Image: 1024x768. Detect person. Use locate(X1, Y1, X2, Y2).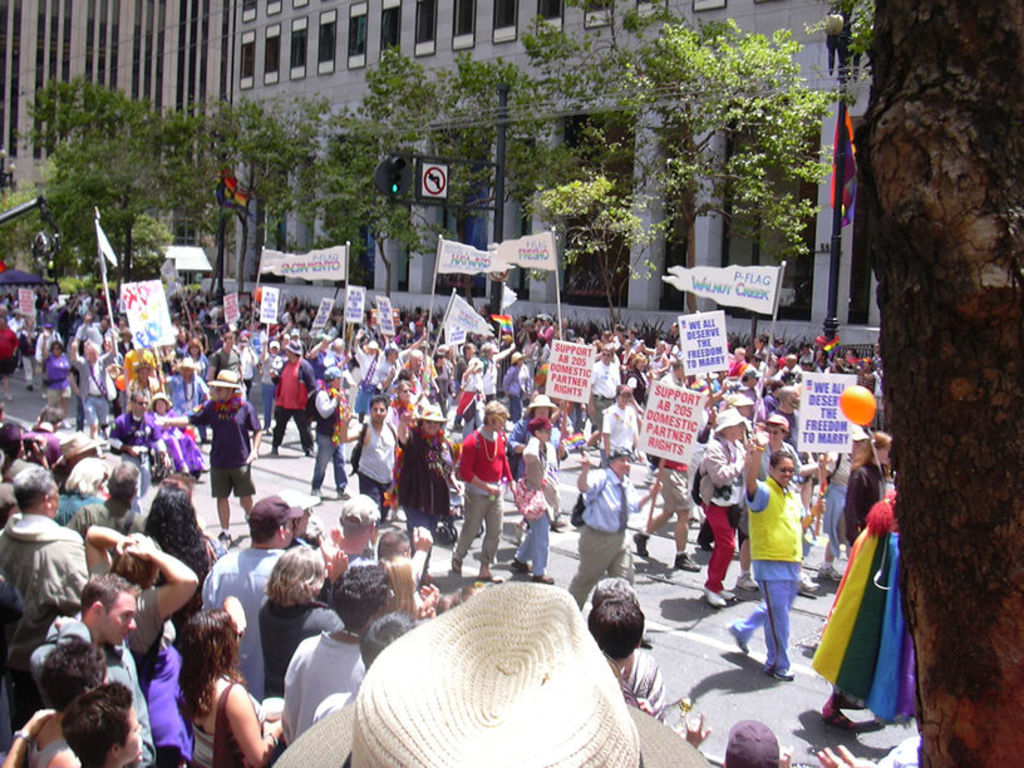
locate(747, 437, 835, 691).
